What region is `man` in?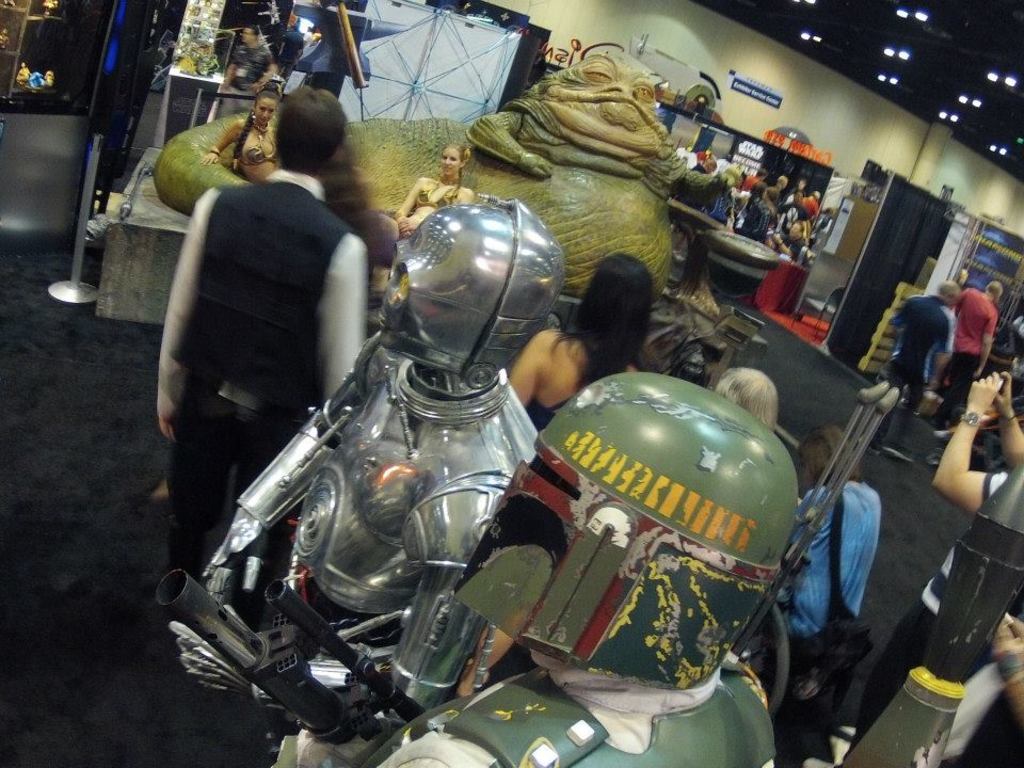
884:281:965:413.
